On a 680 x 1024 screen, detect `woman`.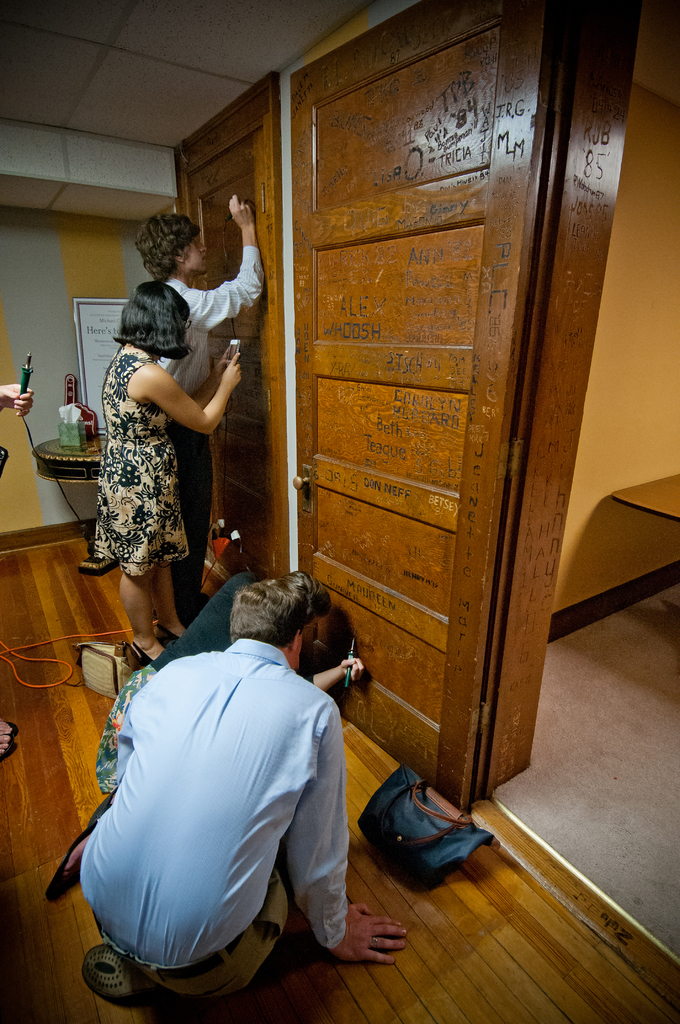
90:264:248:653.
